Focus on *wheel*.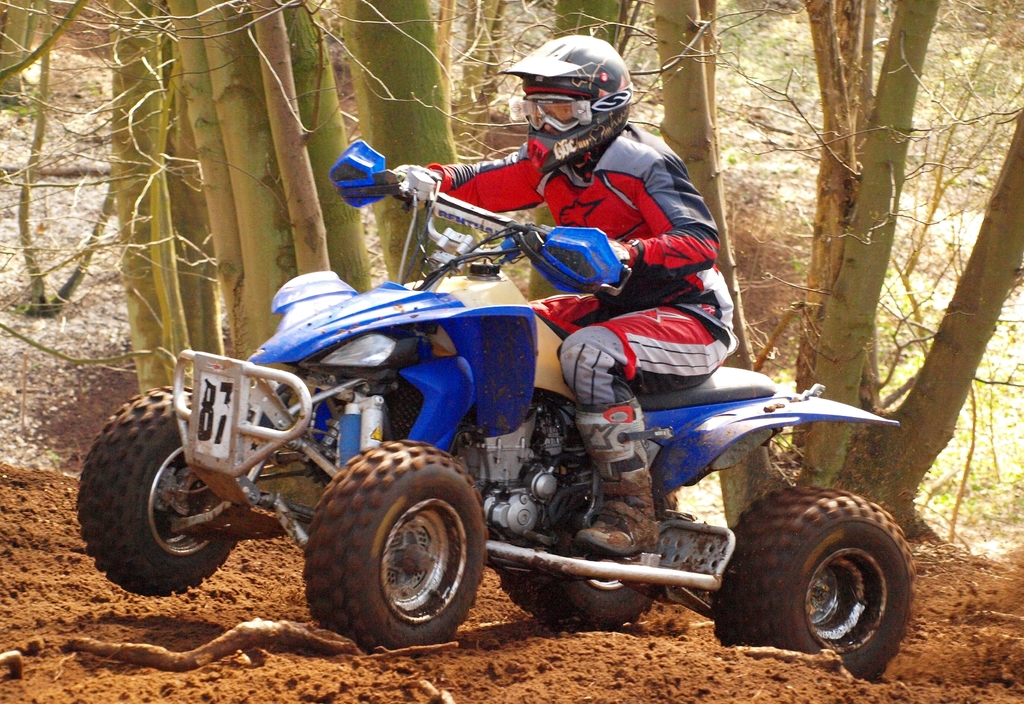
Focused at {"x1": 710, "y1": 488, "x2": 916, "y2": 681}.
